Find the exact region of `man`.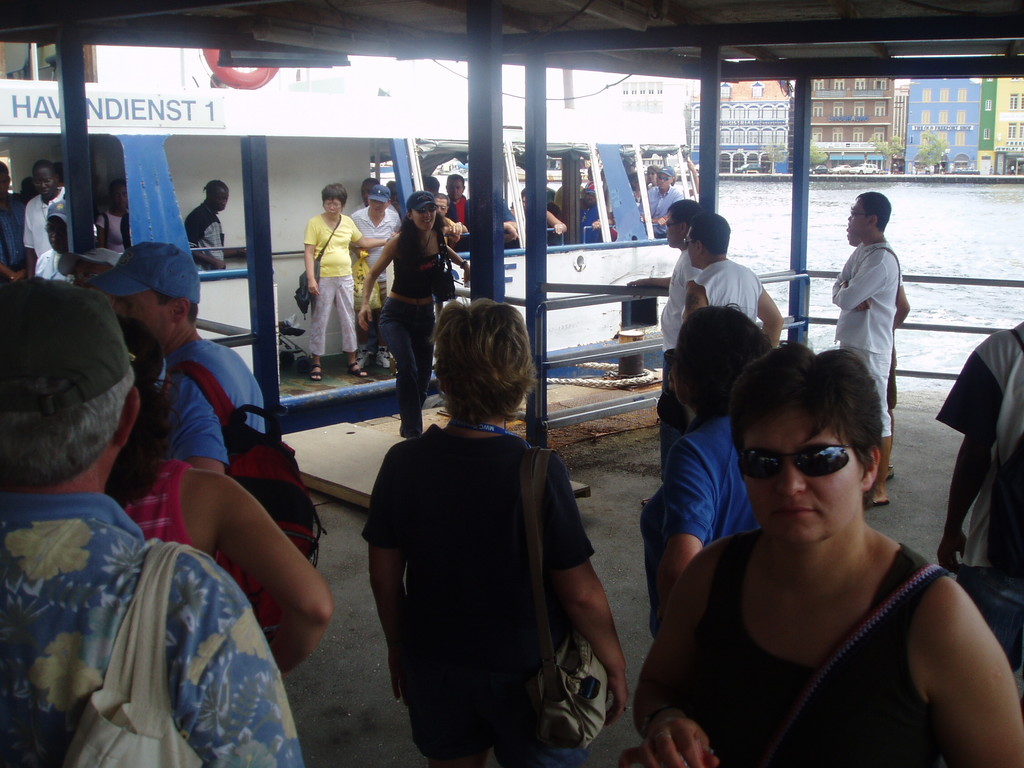
Exact region: select_region(833, 193, 902, 504).
